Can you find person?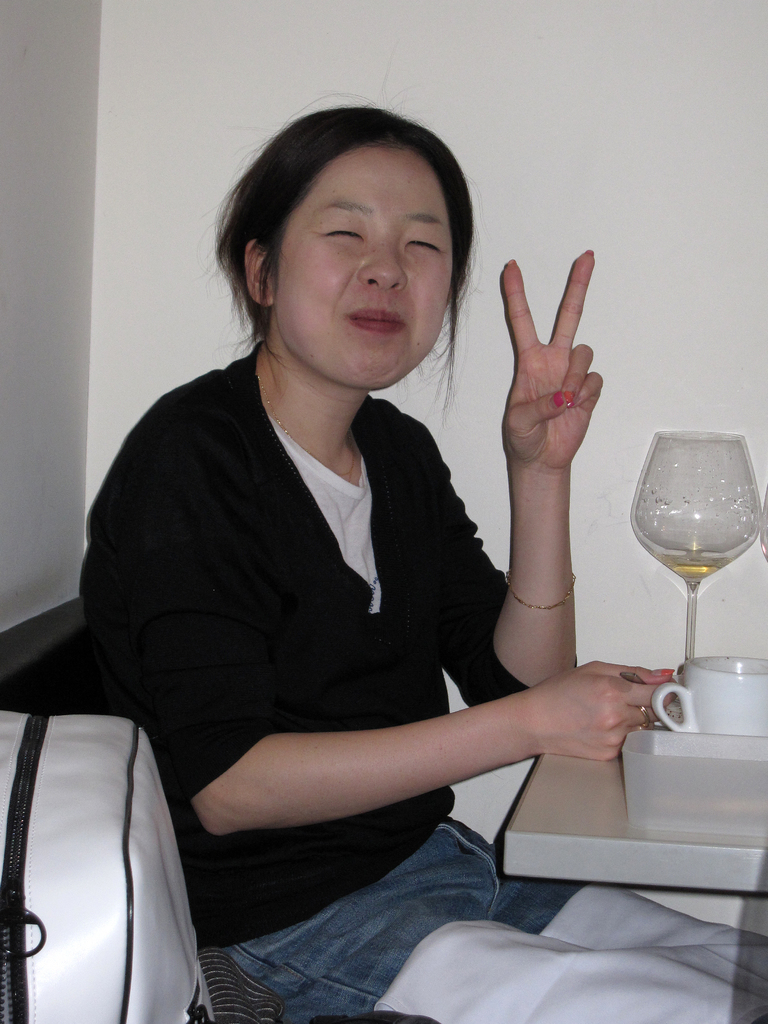
Yes, bounding box: bbox=(69, 125, 593, 1023).
